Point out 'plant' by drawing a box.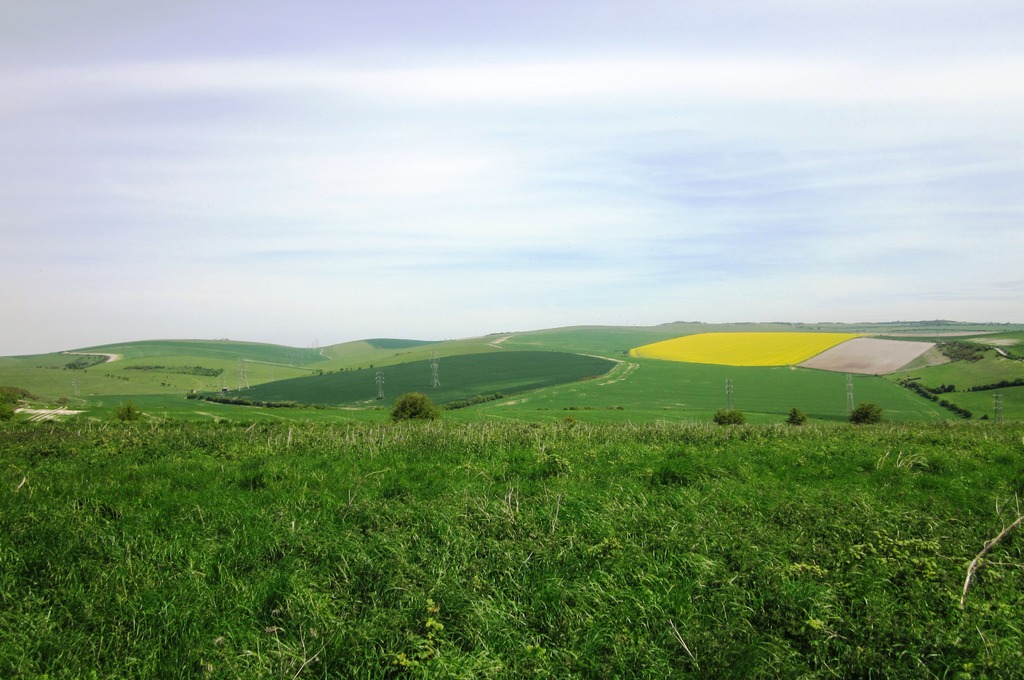
(538,453,573,478).
